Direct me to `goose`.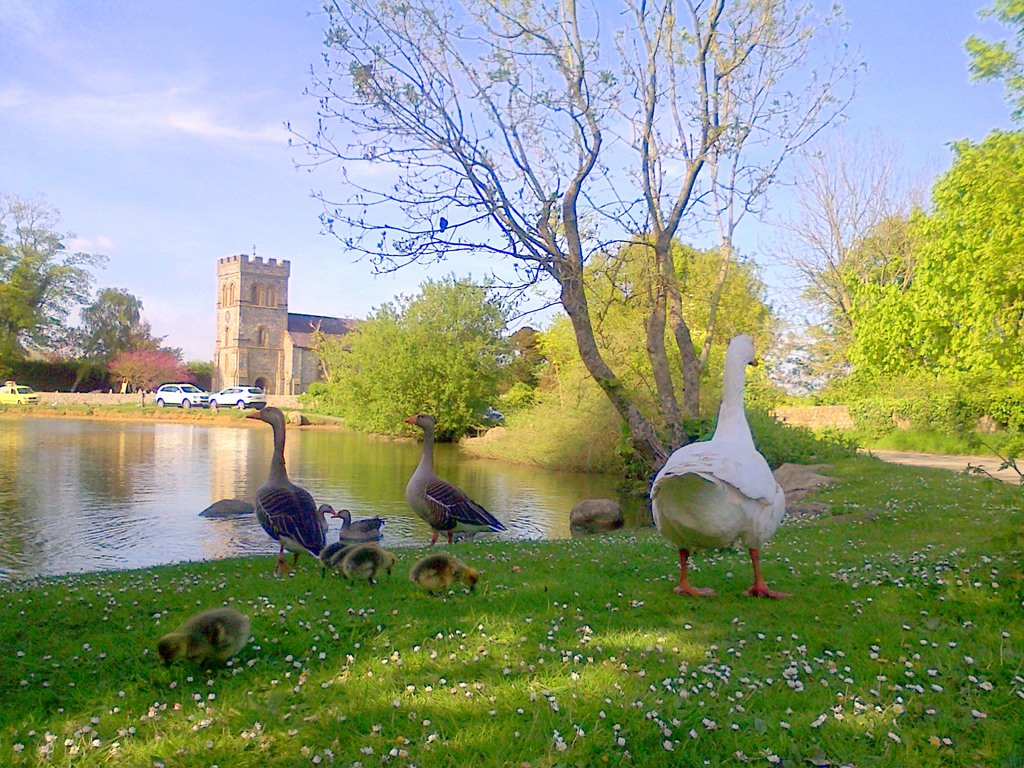
Direction: [344, 545, 392, 585].
